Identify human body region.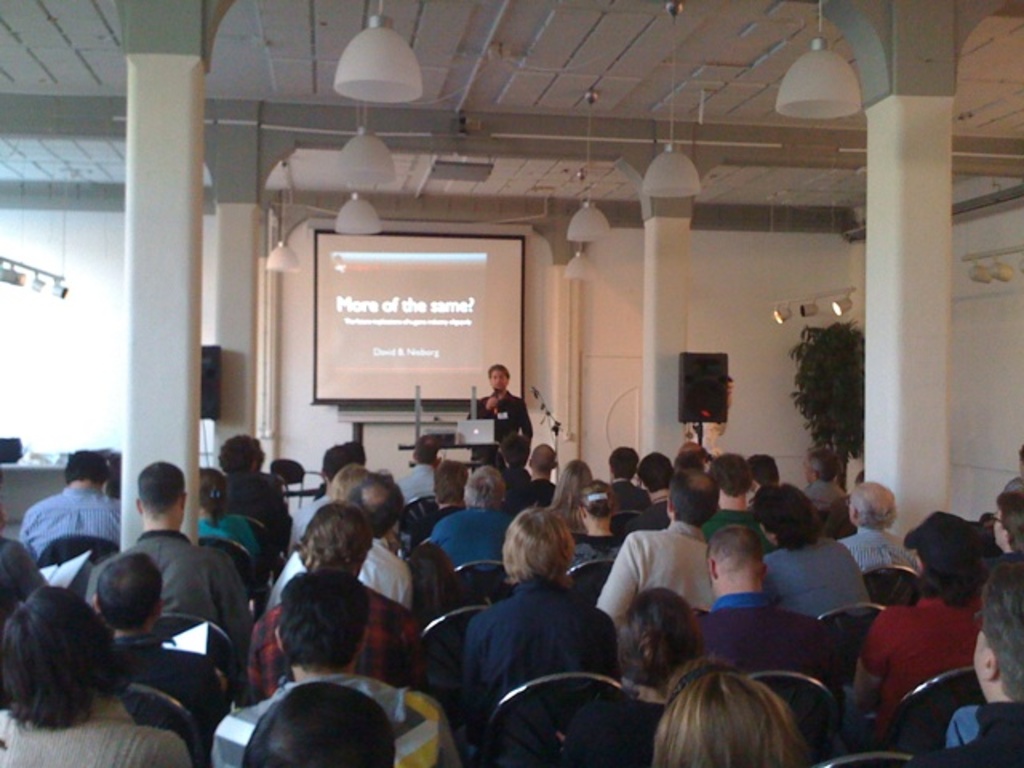
Region: 614/480/646/517.
